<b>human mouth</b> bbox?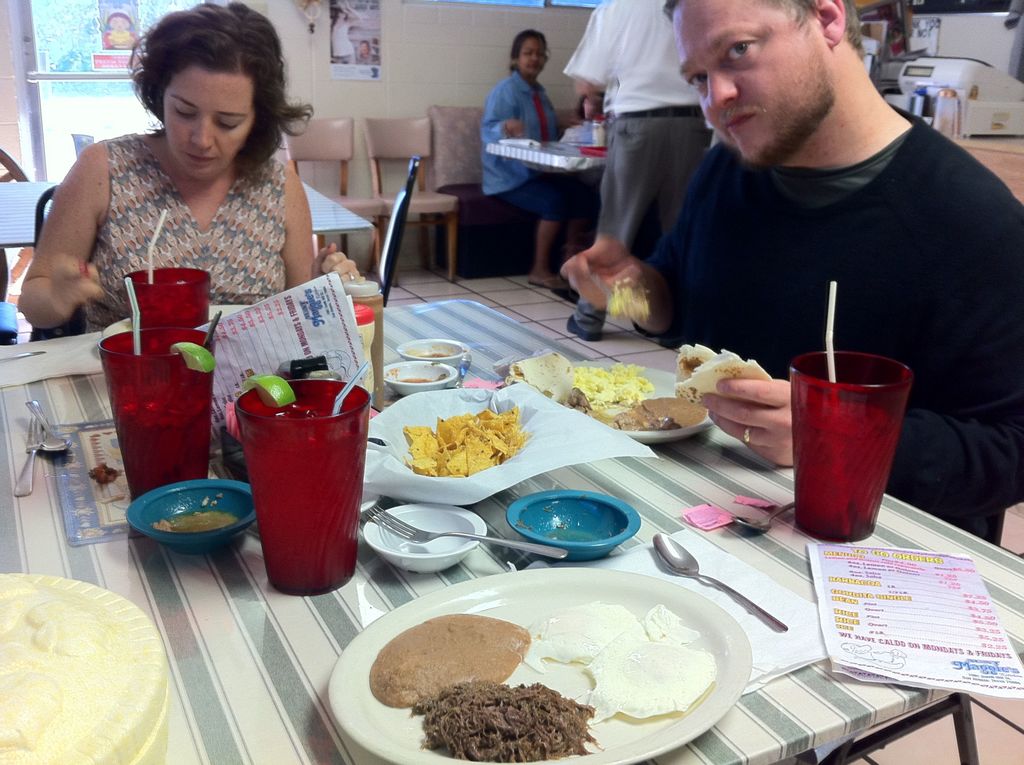
[left=718, top=111, right=764, bottom=138]
